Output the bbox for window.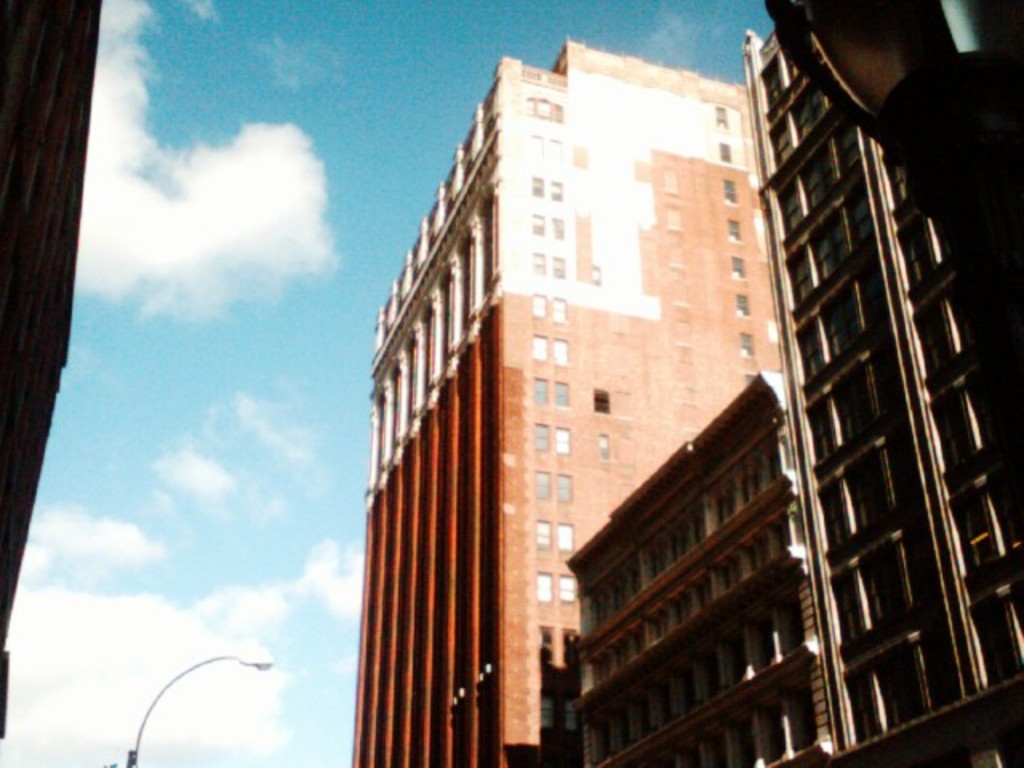
region(744, 301, 749, 314).
